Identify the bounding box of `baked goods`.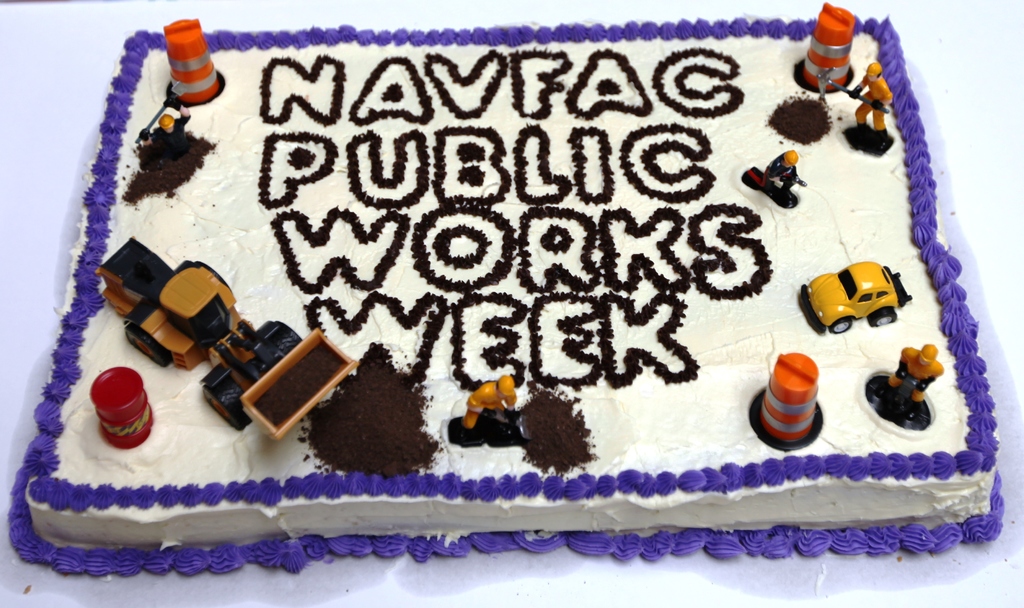
<bbox>8, 10, 1002, 573</bbox>.
